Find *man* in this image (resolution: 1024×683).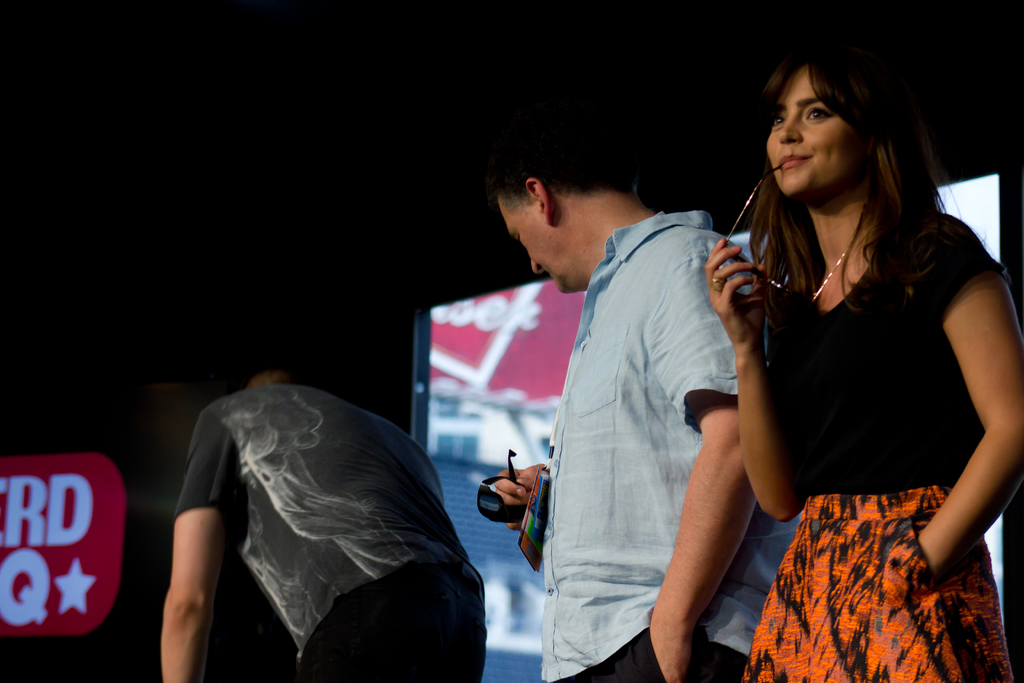
<region>511, 131, 810, 680</region>.
